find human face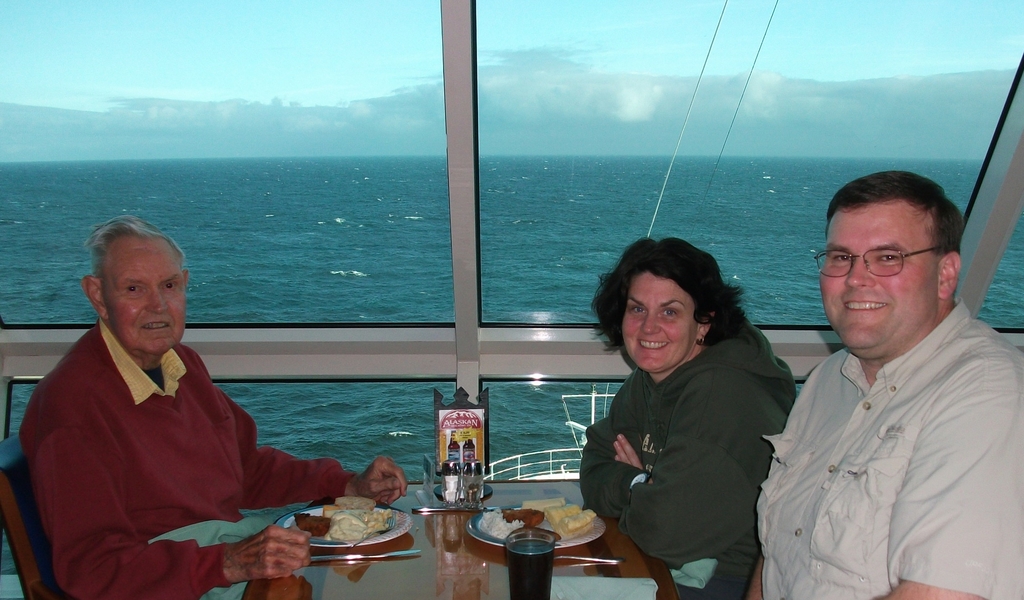
left=621, top=270, right=694, bottom=372
